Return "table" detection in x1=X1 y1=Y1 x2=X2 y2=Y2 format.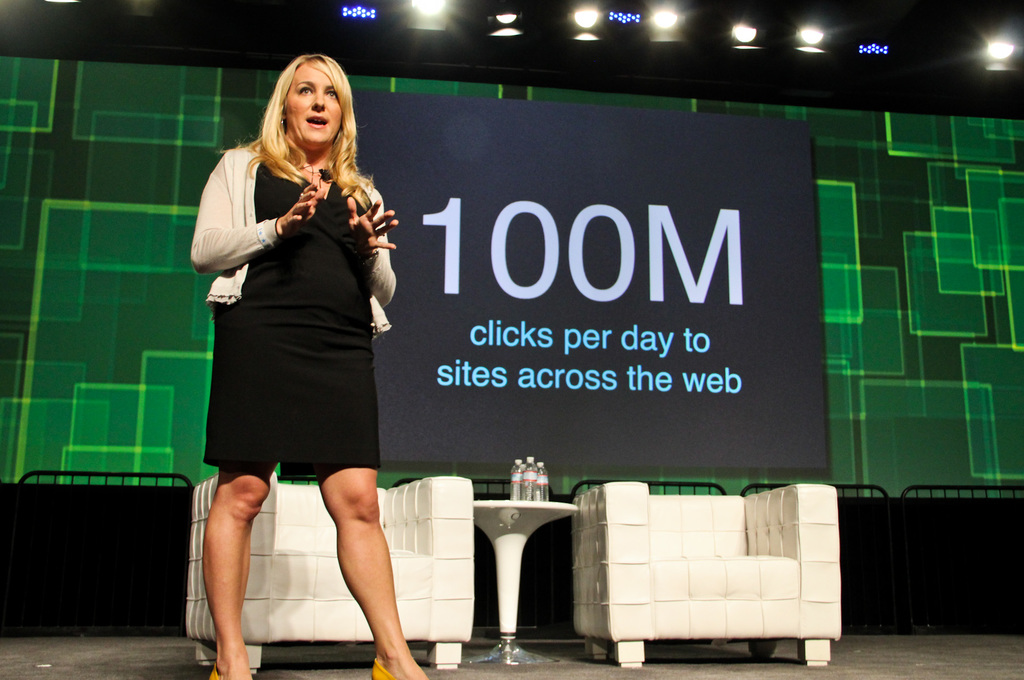
x1=449 y1=487 x2=595 y2=652.
